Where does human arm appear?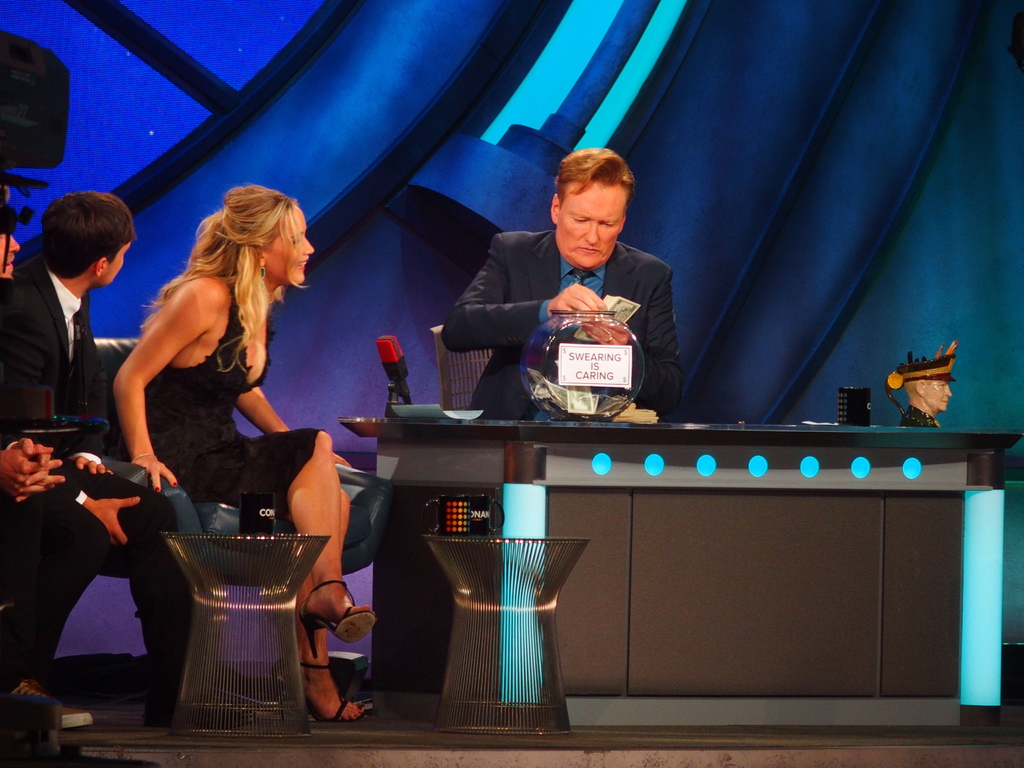
Appears at (x1=109, y1=273, x2=211, y2=503).
